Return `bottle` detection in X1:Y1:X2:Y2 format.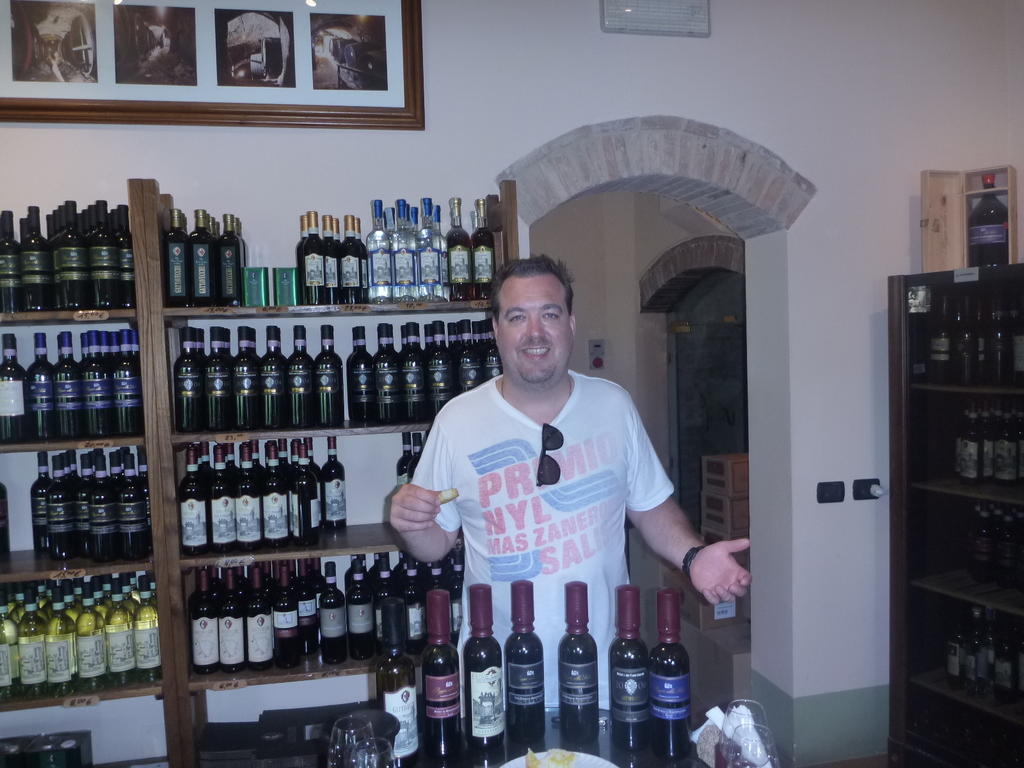
406:203:420:232.
